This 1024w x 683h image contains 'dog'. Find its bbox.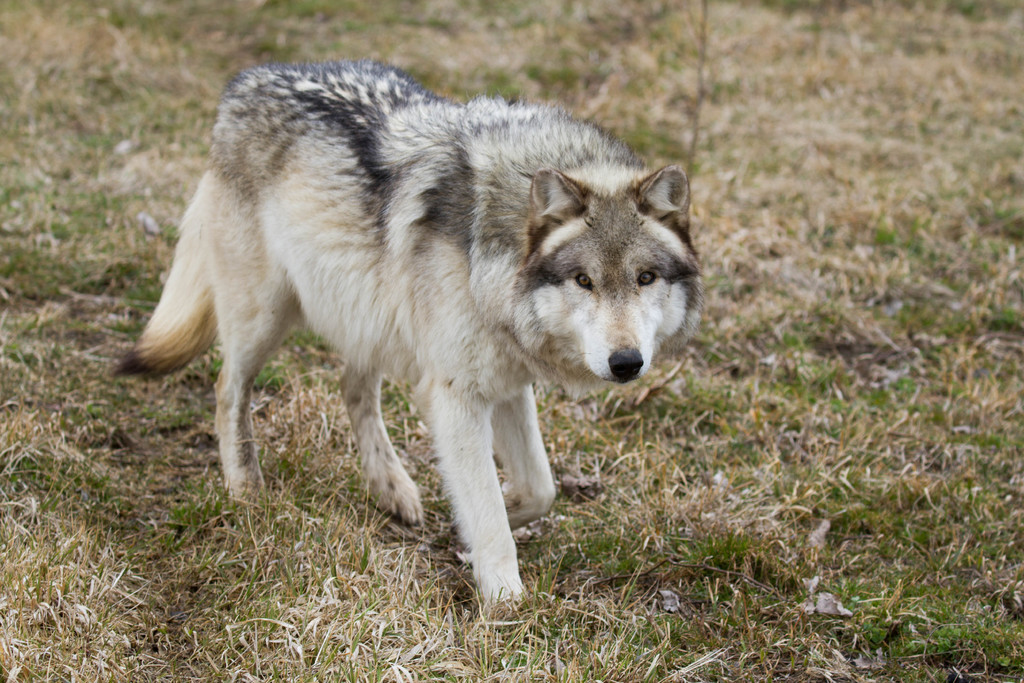
region(113, 54, 698, 613).
